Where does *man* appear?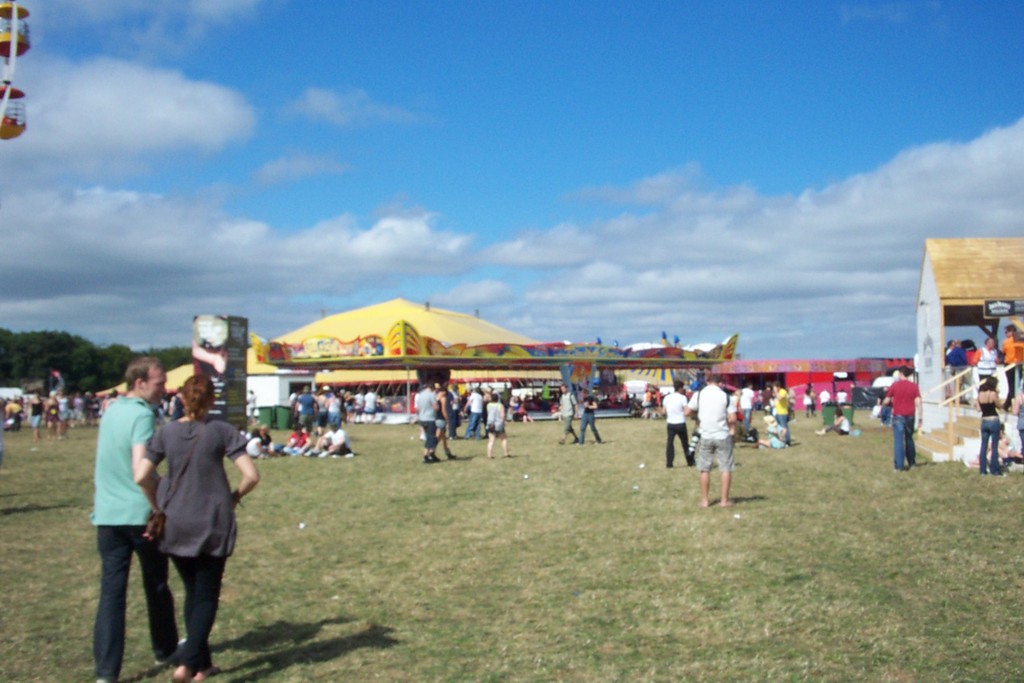
Appears at region(1002, 327, 1023, 387).
